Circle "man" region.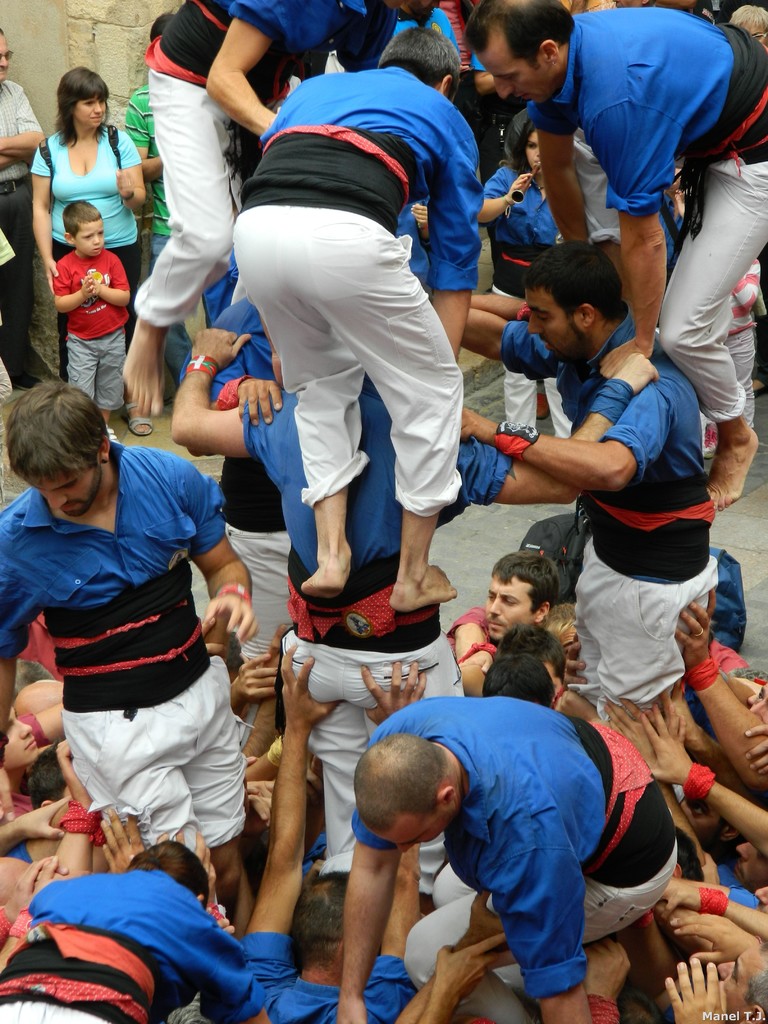
Region: box(465, 0, 767, 508).
